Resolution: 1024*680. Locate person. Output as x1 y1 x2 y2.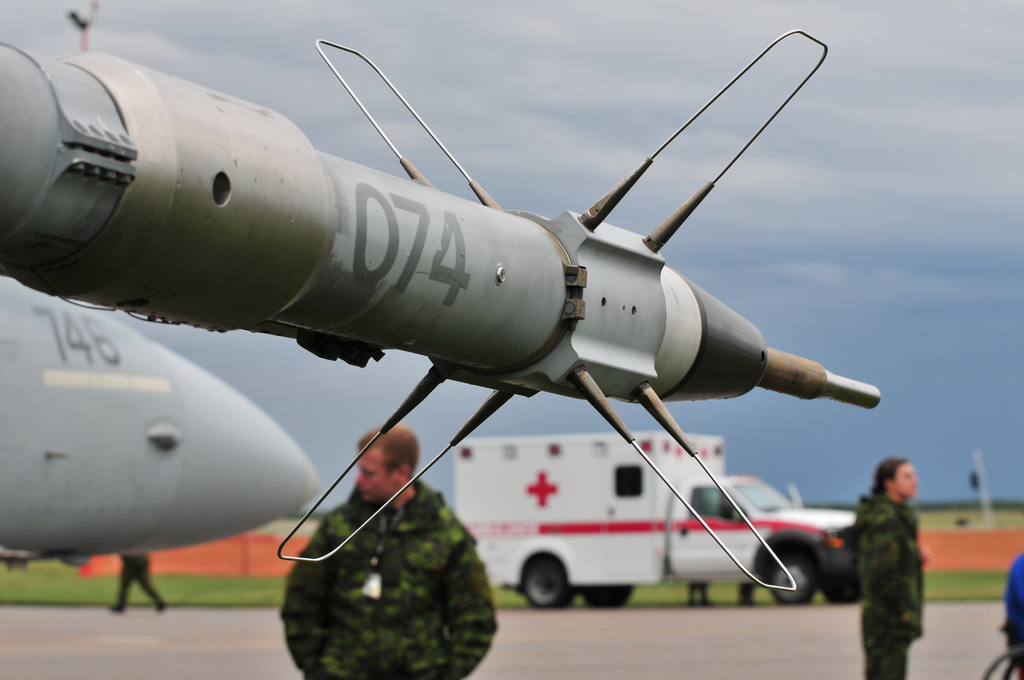
998 551 1023 679.
